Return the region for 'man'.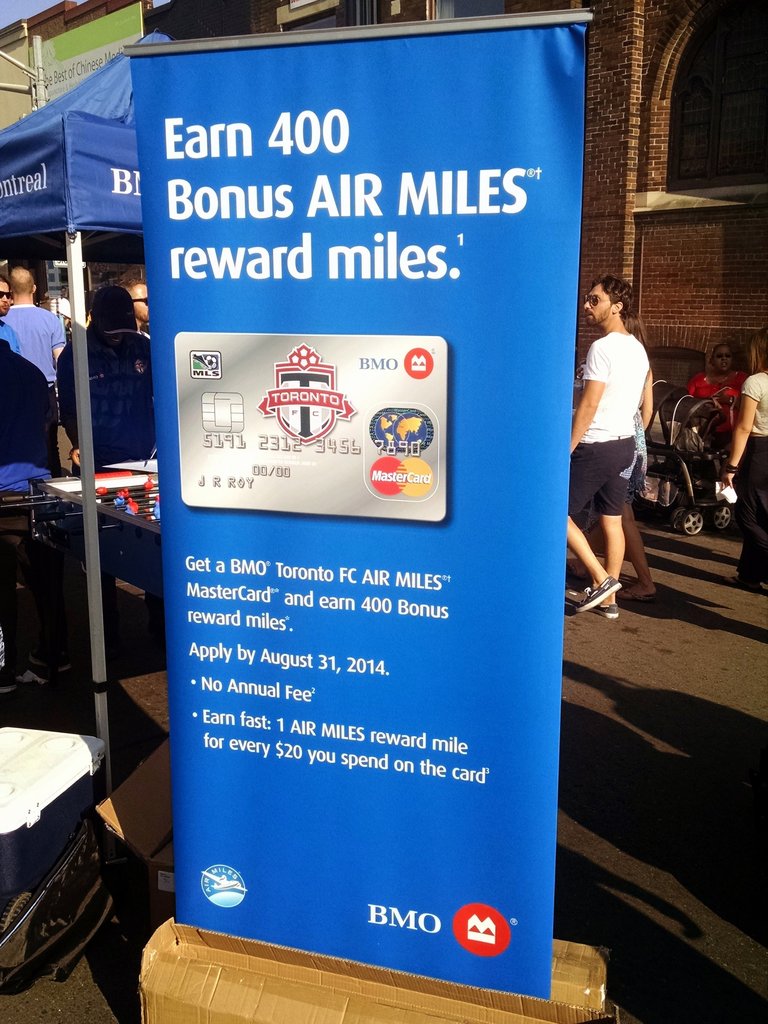
l=570, t=272, r=680, b=607.
